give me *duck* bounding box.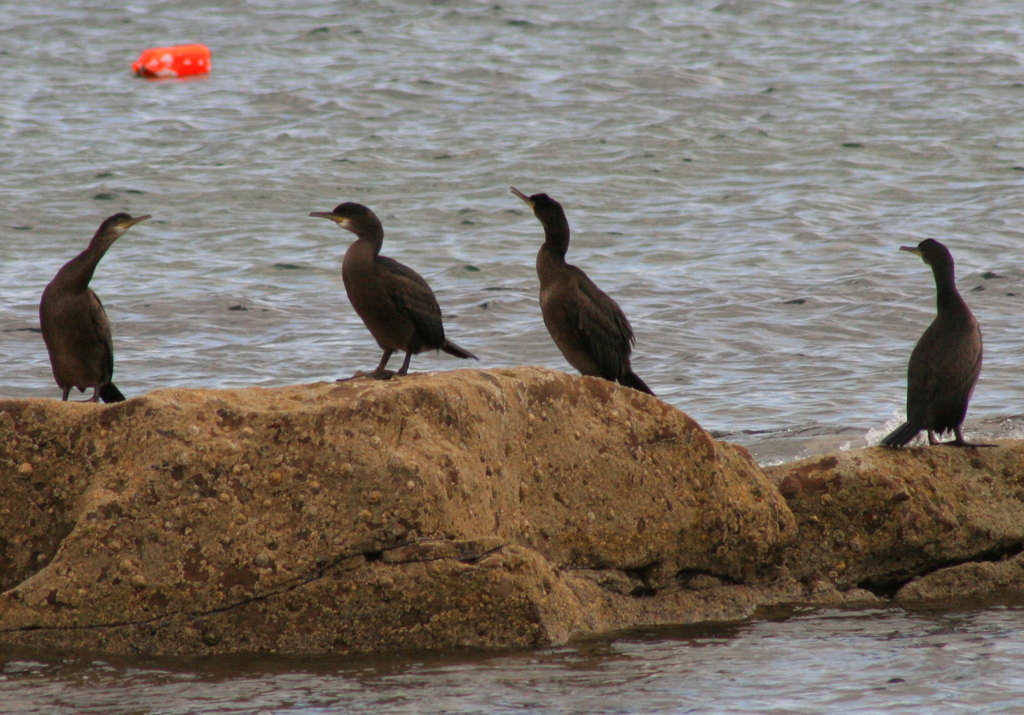
locate(890, 231, 991, 449).
